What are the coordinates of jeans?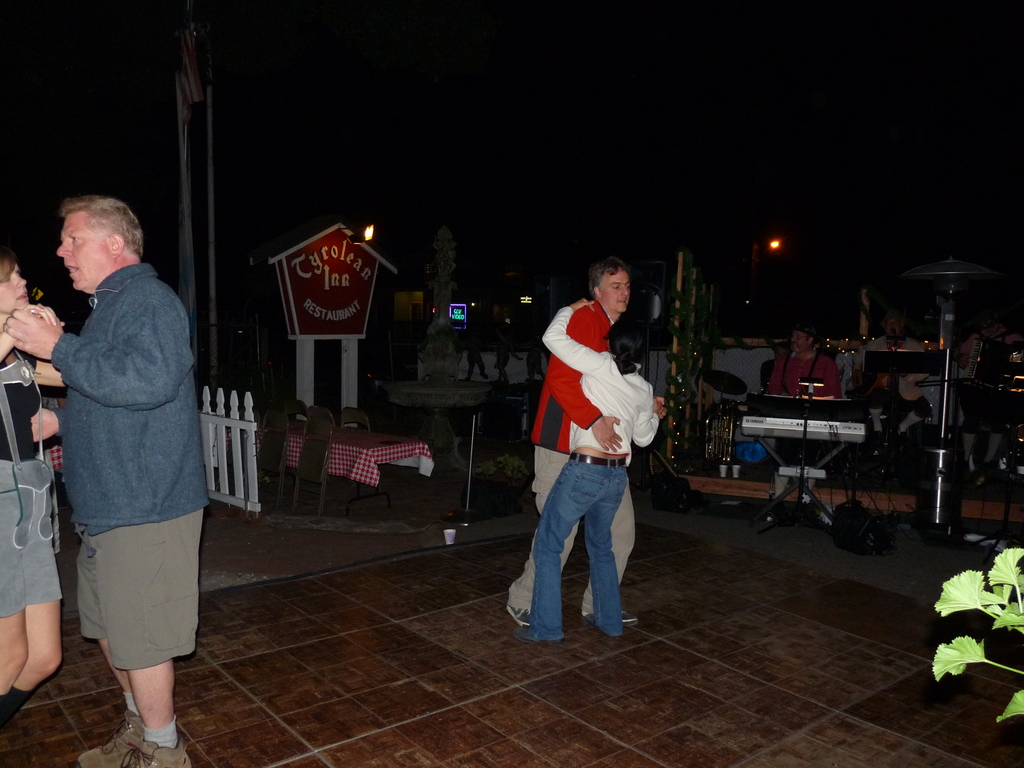
Rect(513, 481, 640, 620).
